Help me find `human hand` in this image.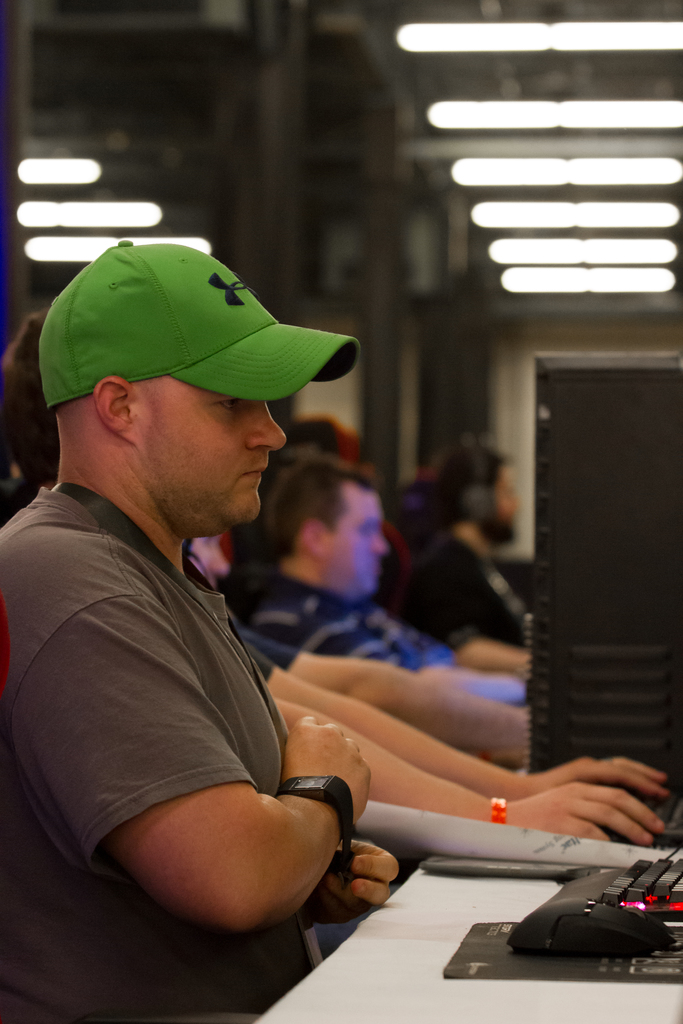
Found it: 237/625/527/755.
